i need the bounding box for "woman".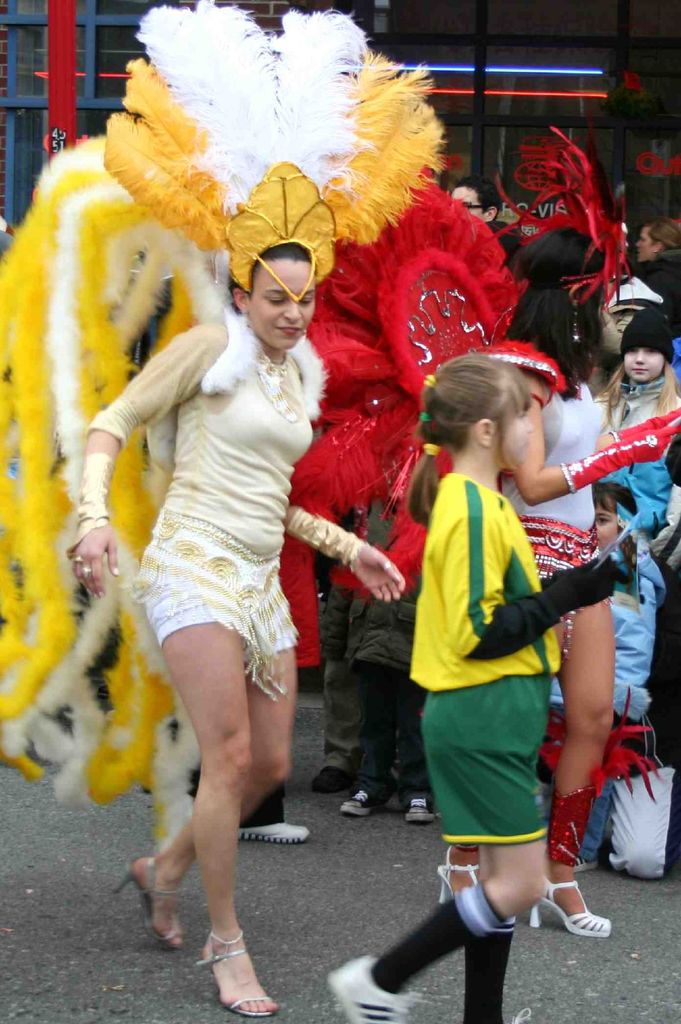
Here it is: box=[65, 81, 408, 936].
